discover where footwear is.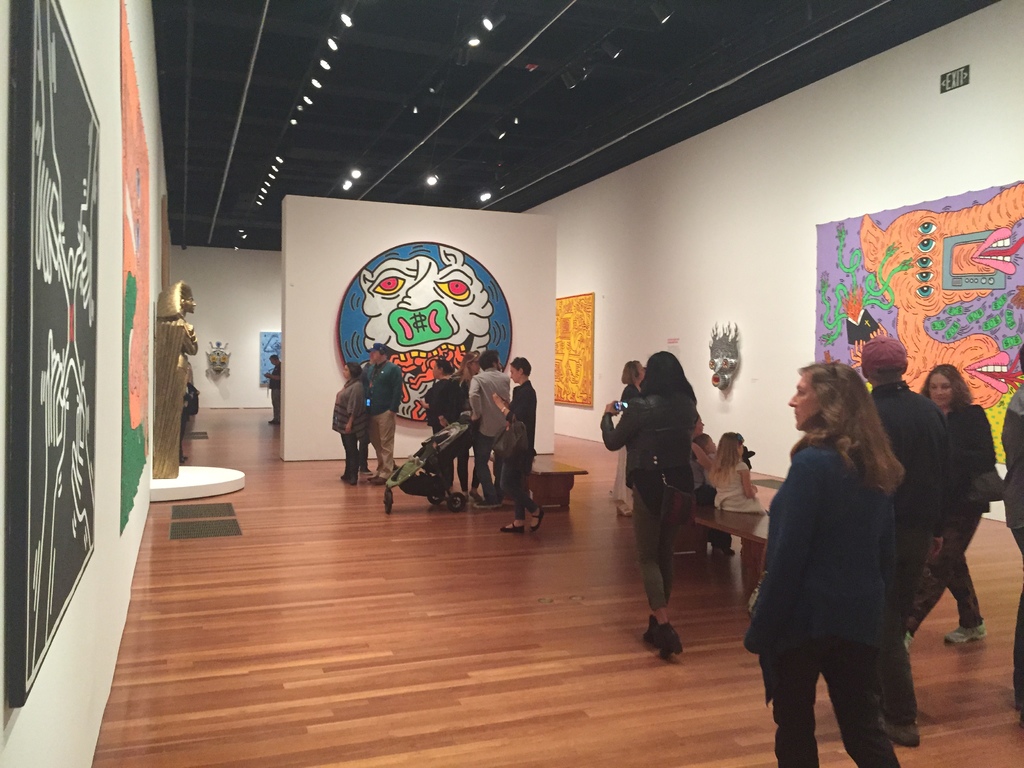
Discovered at region(472, 495, 505, 513).
